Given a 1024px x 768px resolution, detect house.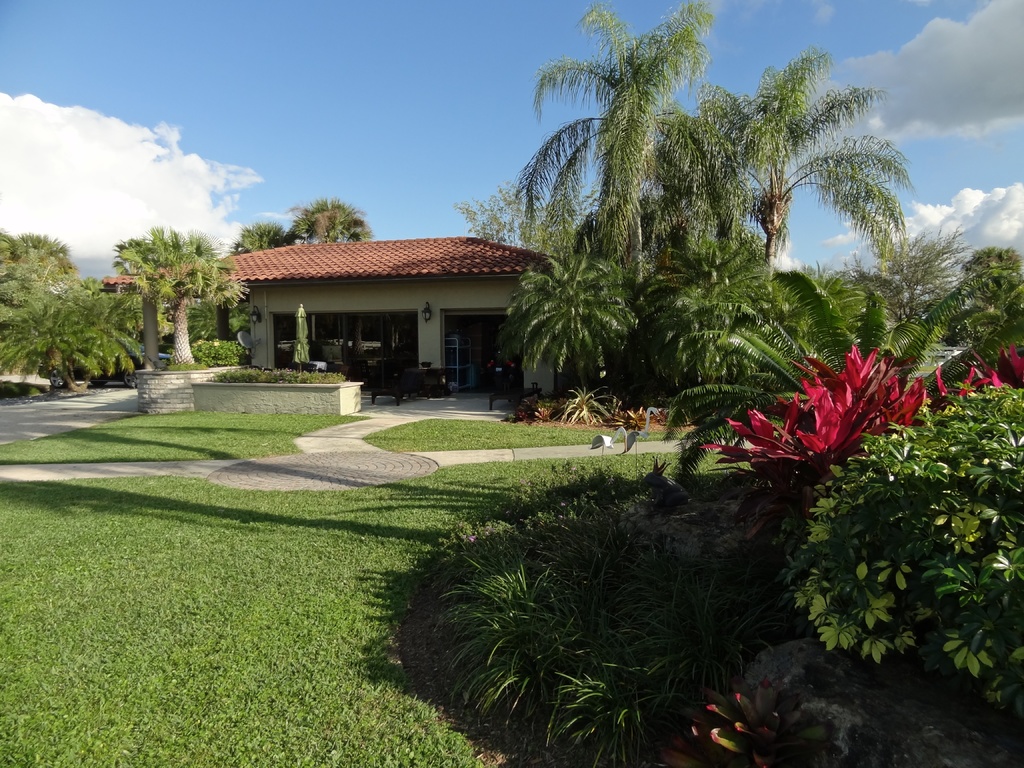
[left=204, top=206, right=572, bottom=388].
